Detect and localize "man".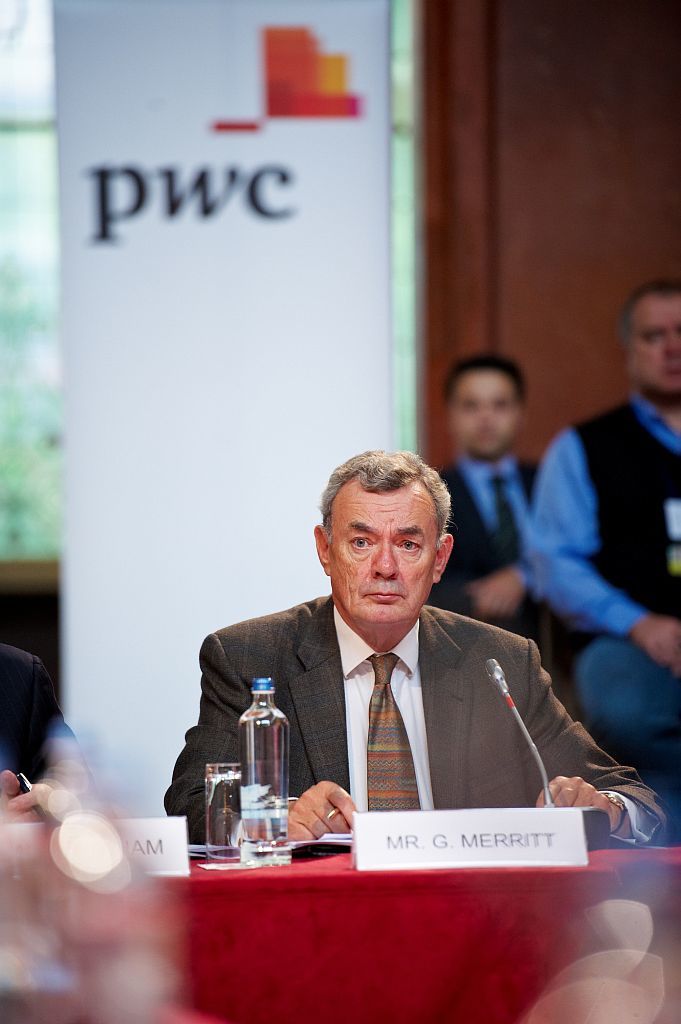
Localized at detection(179, 484, 596, 863).
